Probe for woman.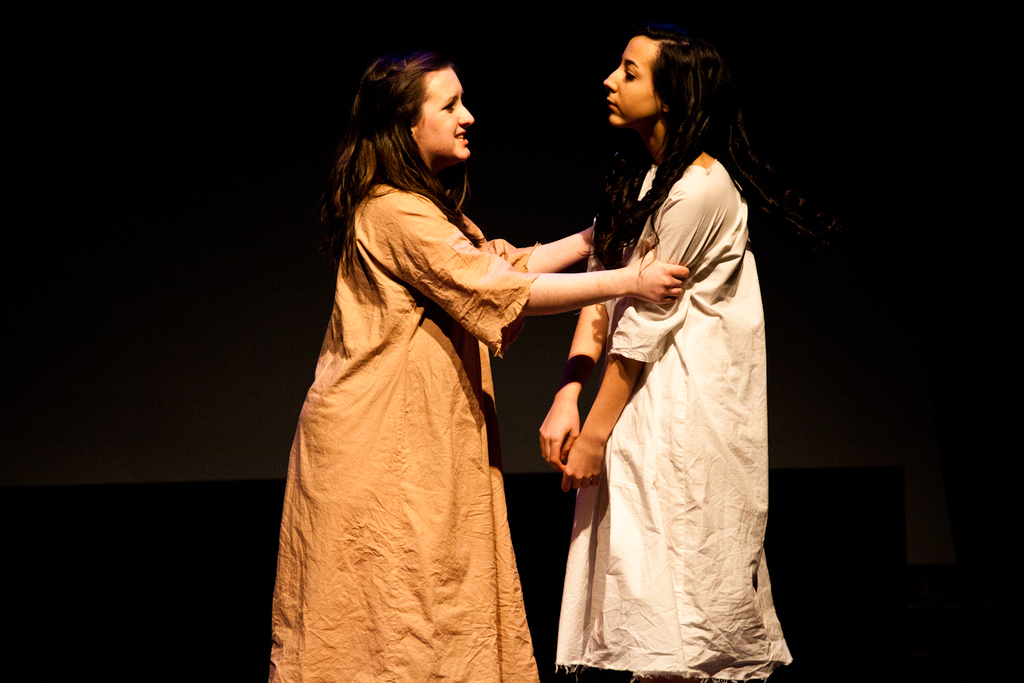
Probe result: {"x1": 265, "y1": 50, "x2": 692, "y2": 682}.
